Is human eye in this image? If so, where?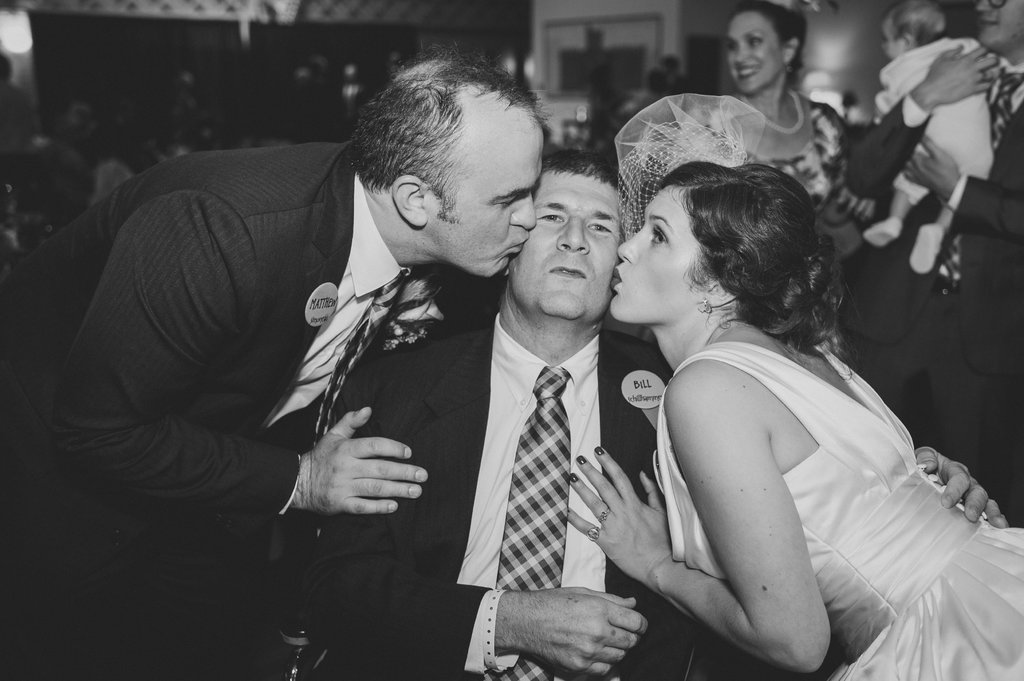
Yes, at box=[588, 223, 612, 234].
